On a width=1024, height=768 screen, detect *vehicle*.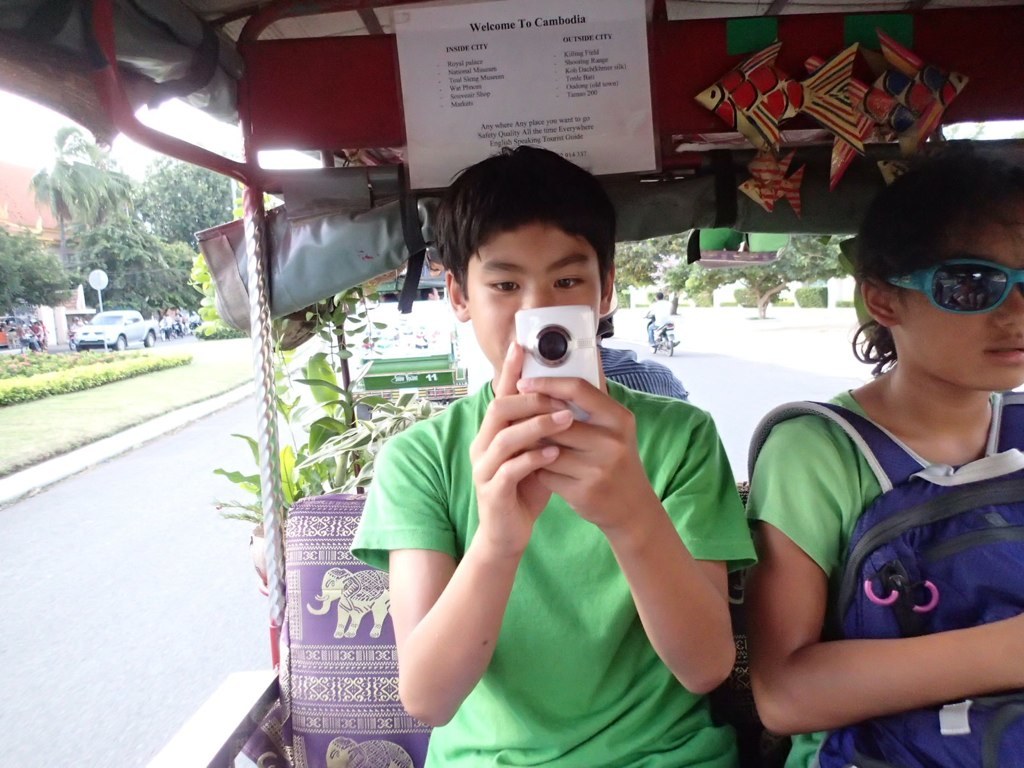
0:0:1023:767.
